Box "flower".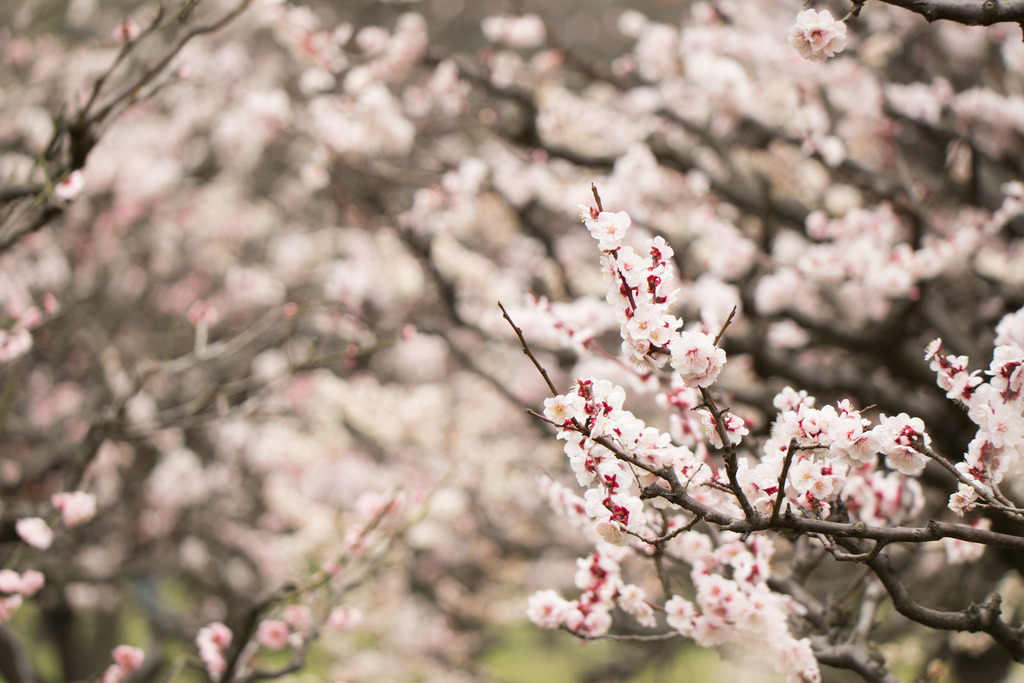
pyautogui.locateOnScreen(787, 10, 870, 60).
